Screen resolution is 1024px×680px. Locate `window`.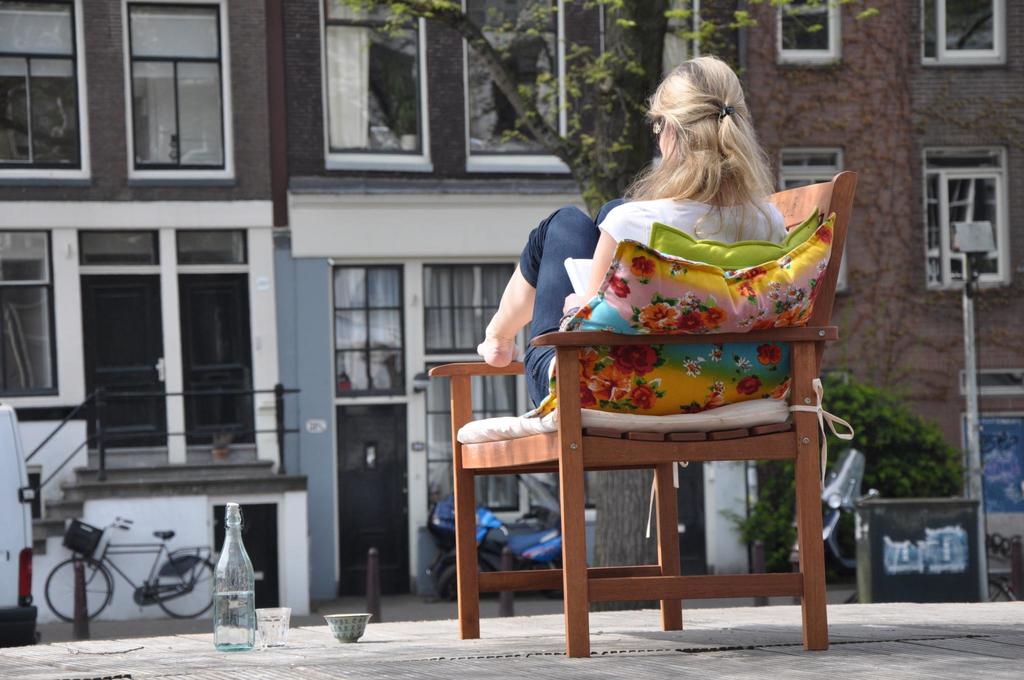
<bbox>464, 0, 572, 154</bbox>.
